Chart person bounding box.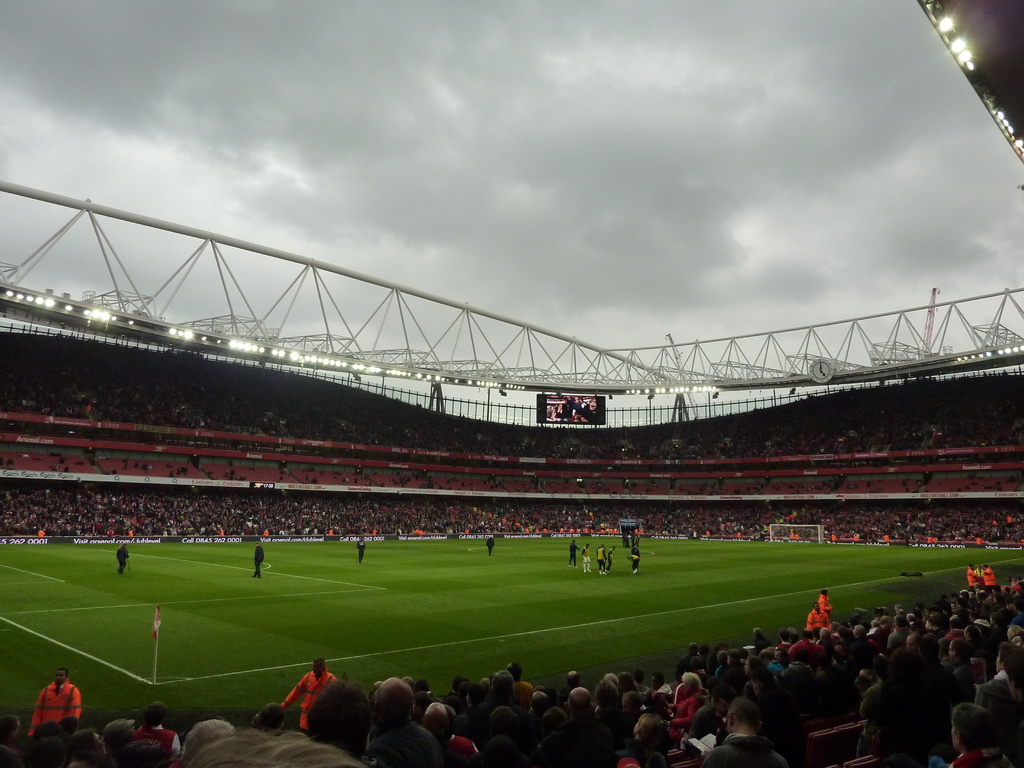
Charted: 252/541/265/580.
